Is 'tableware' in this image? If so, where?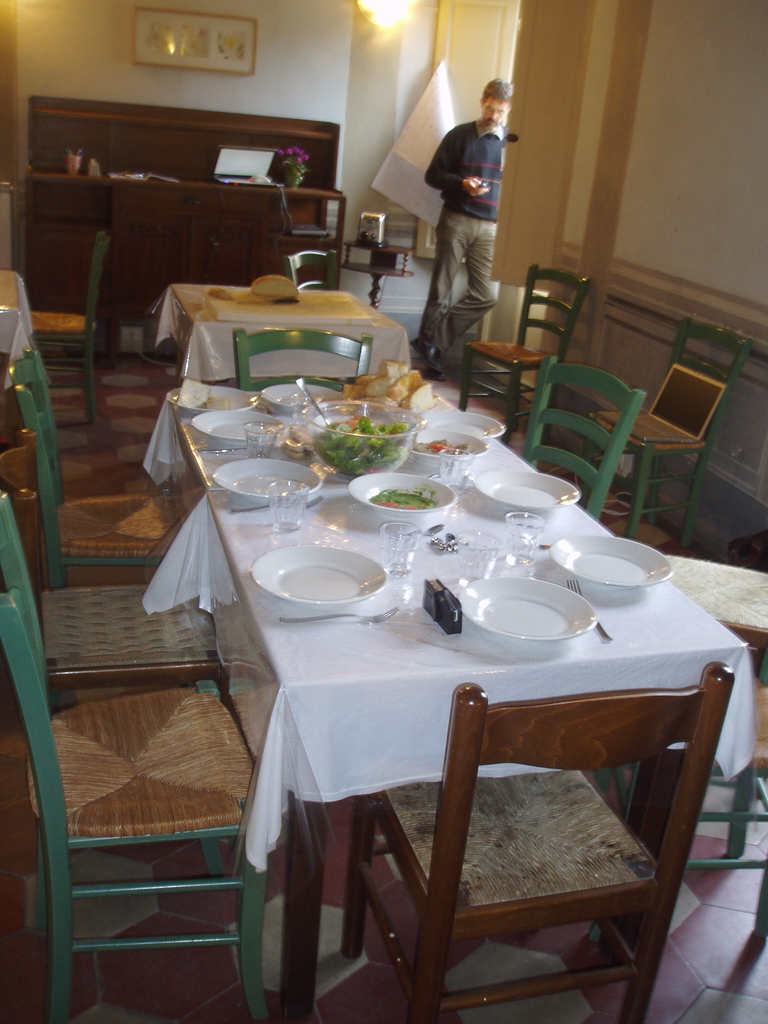
Yes, at 168,384,255,414.
